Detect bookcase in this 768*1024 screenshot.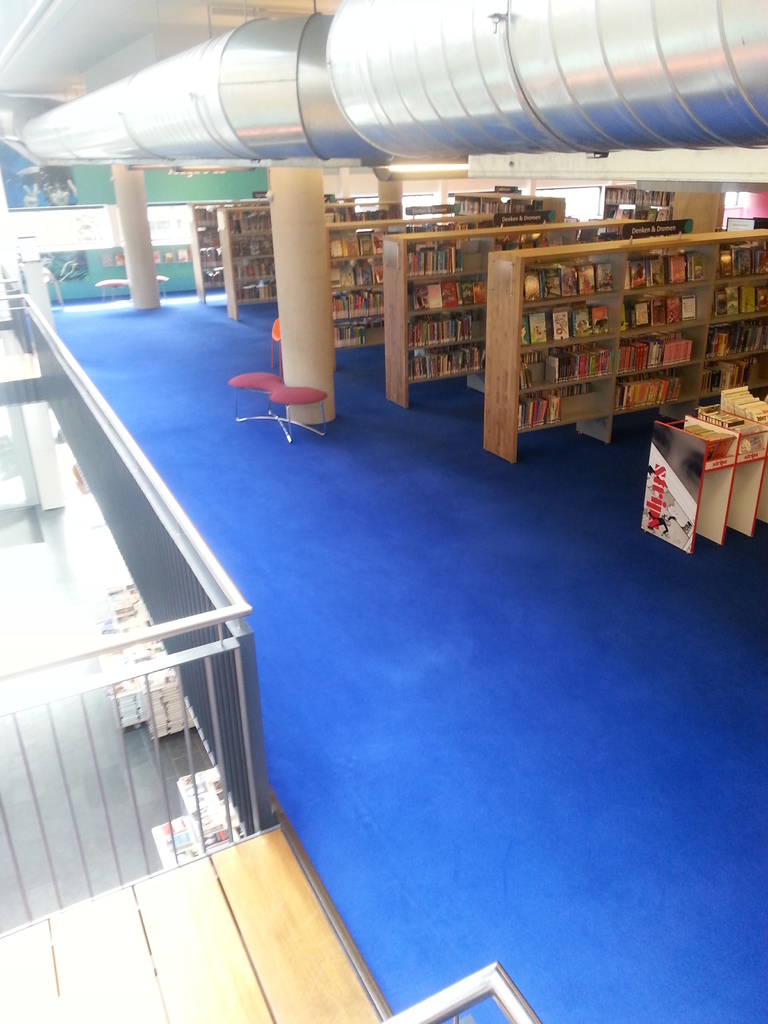
Detection: x1=603, y1=187, x2=687, y2=220.
